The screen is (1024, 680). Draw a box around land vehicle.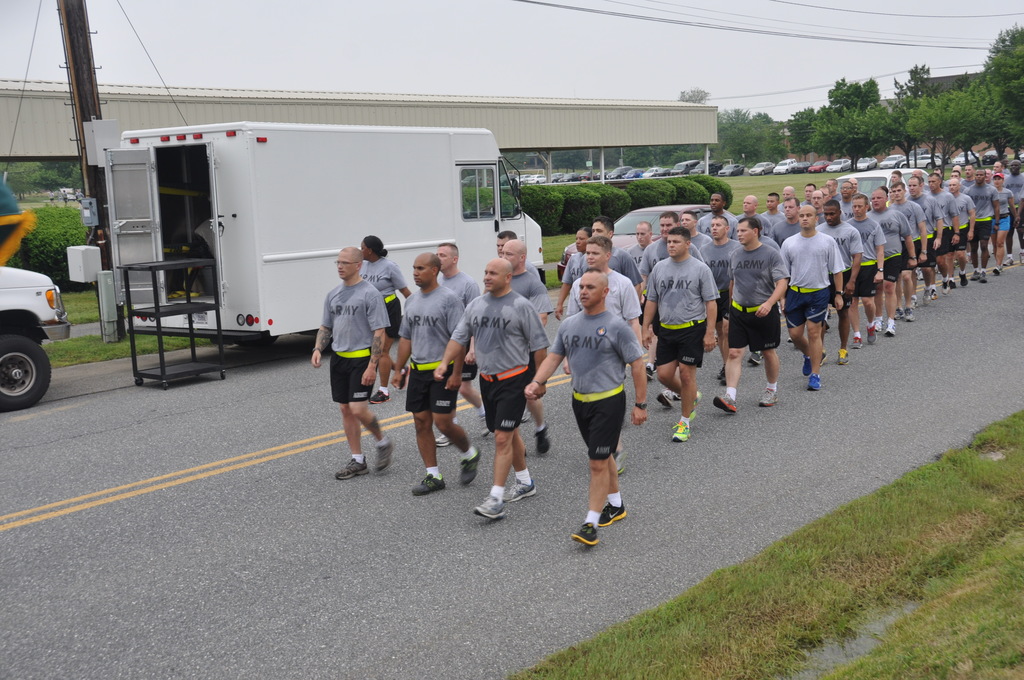
[550, 170, 563, 183].
